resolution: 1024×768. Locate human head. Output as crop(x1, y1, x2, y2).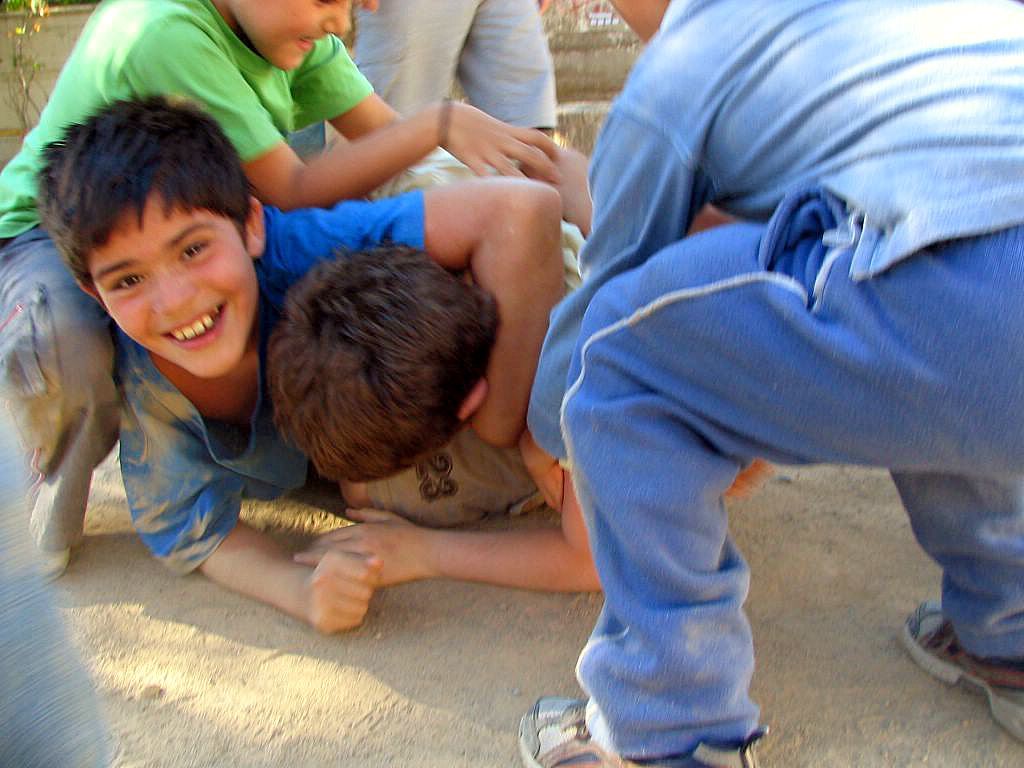
crop(222, 0, 351, 76).
